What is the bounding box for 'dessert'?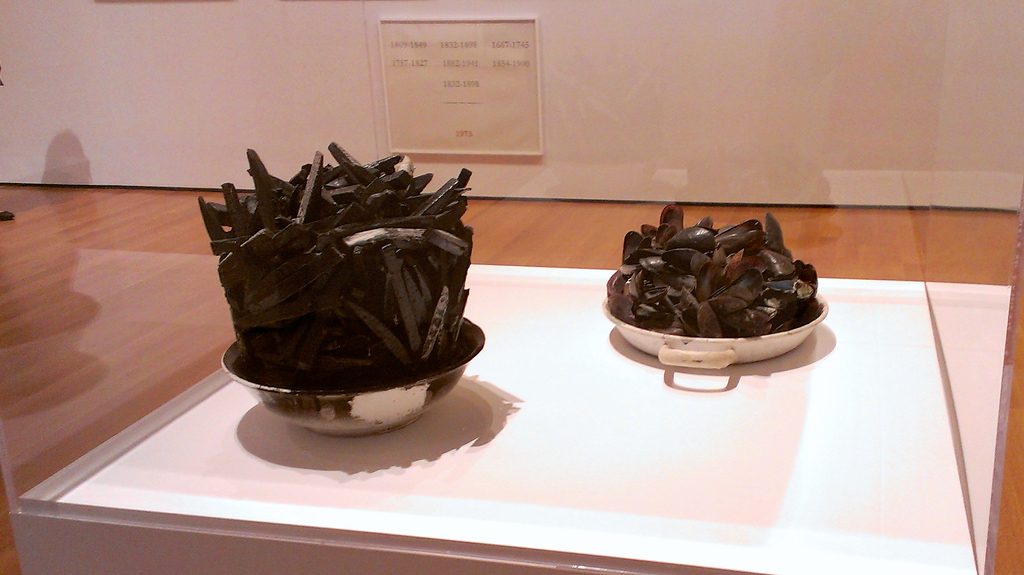
pyautogui.locateOnScreen(205, 184, 483, 431).
